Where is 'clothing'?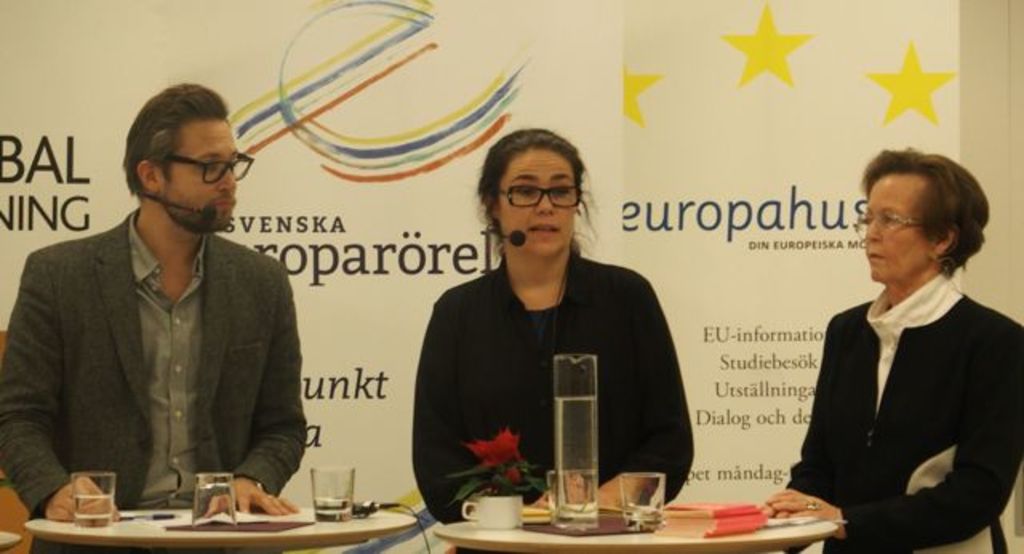
bbox=(786, 271, 1022, 552).
